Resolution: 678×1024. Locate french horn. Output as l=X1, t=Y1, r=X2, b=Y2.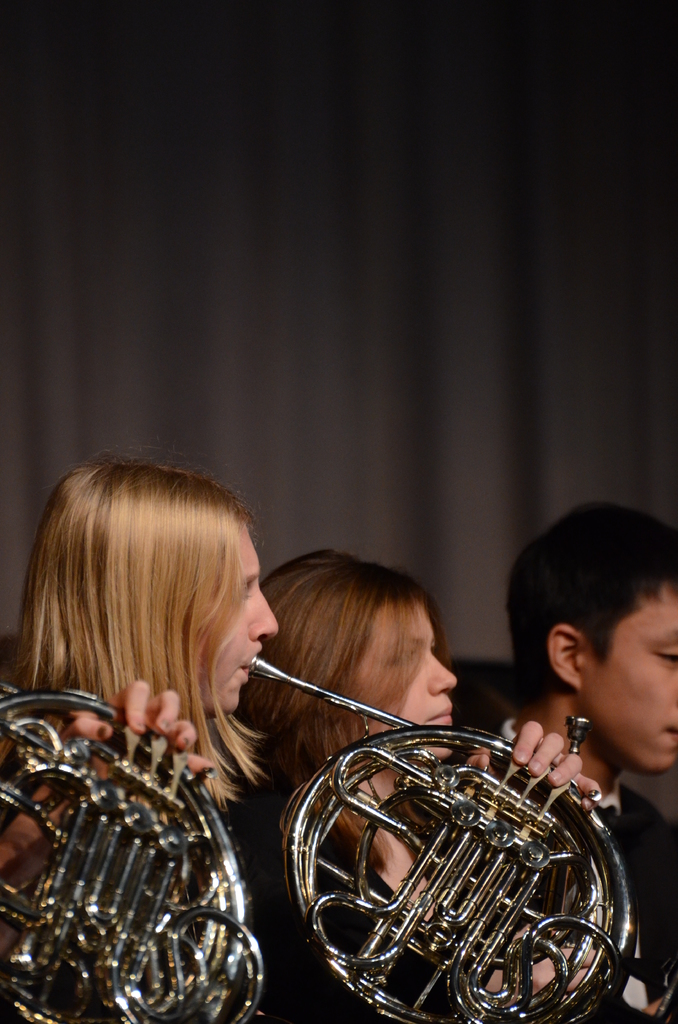
l=245, t=652, r=664, b=1000.
